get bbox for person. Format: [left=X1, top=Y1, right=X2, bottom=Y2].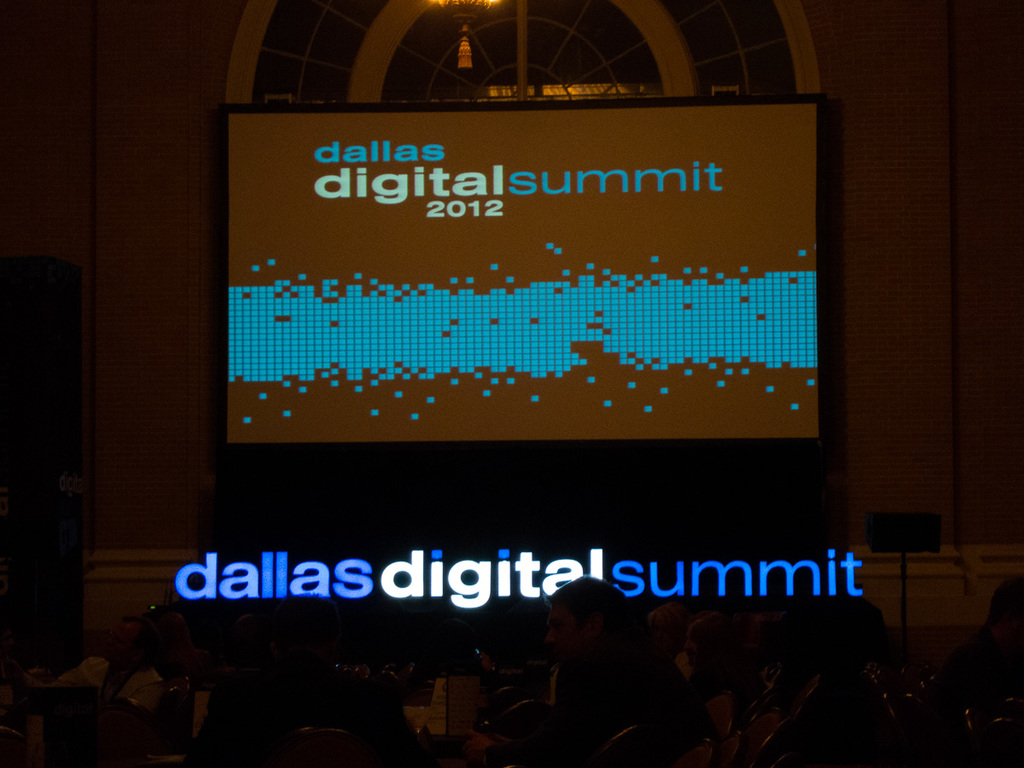
[left=687, top=610, right=743, bottom=710].
